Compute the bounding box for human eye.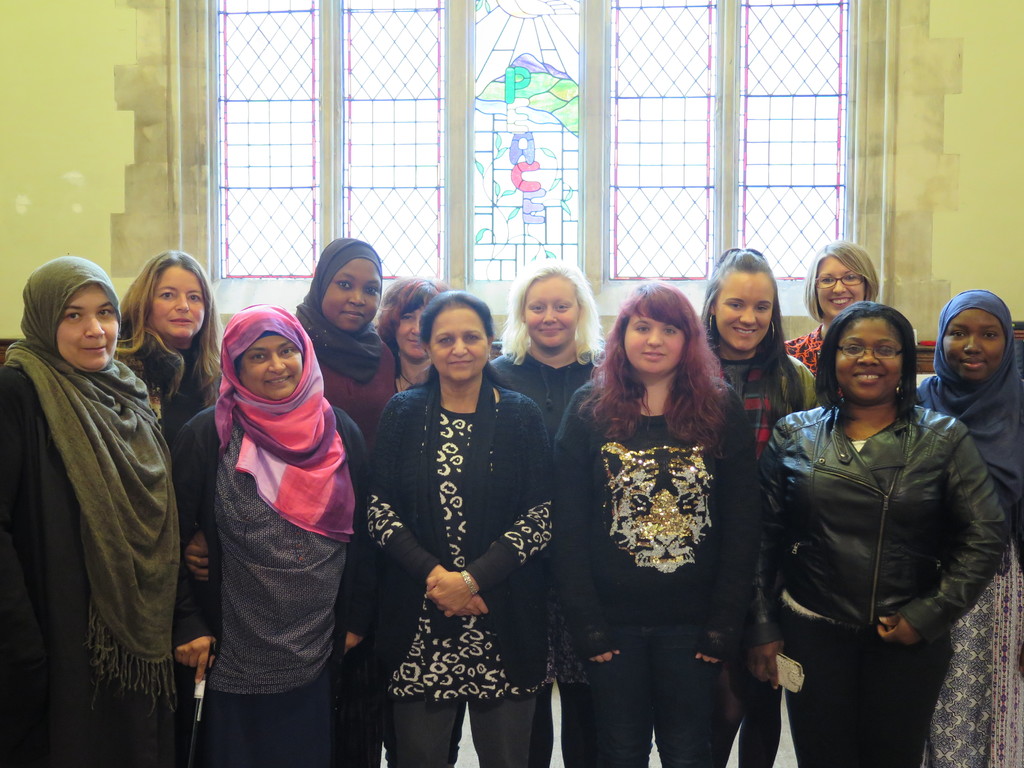
(left=97, top=307, right=111, bottom=321).
